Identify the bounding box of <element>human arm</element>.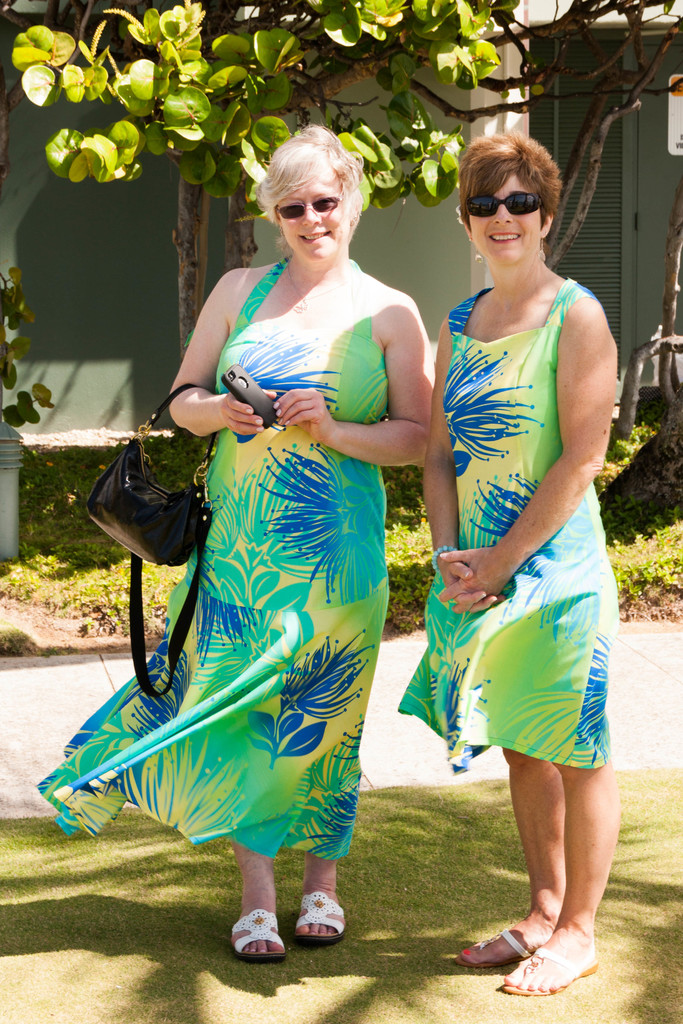
438:300:607:614.
